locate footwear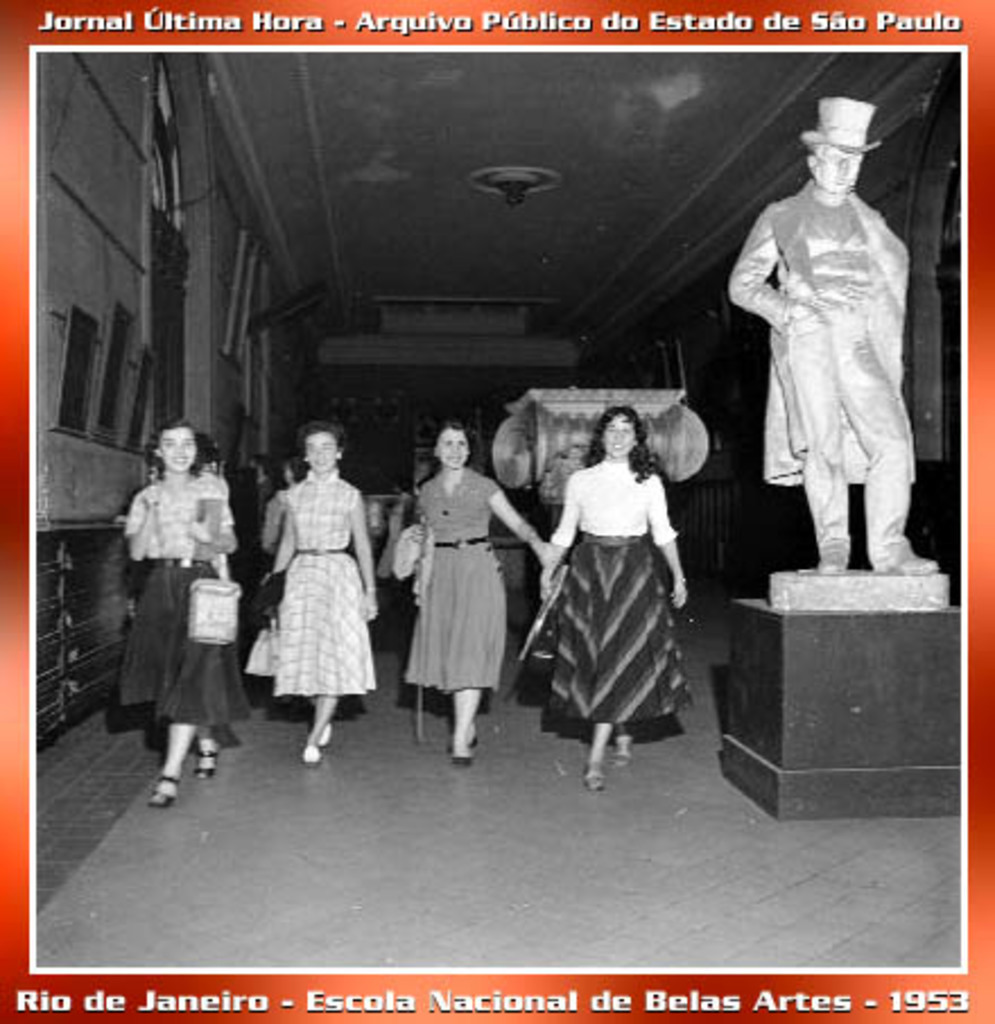
(590, 762, 606, 796)
